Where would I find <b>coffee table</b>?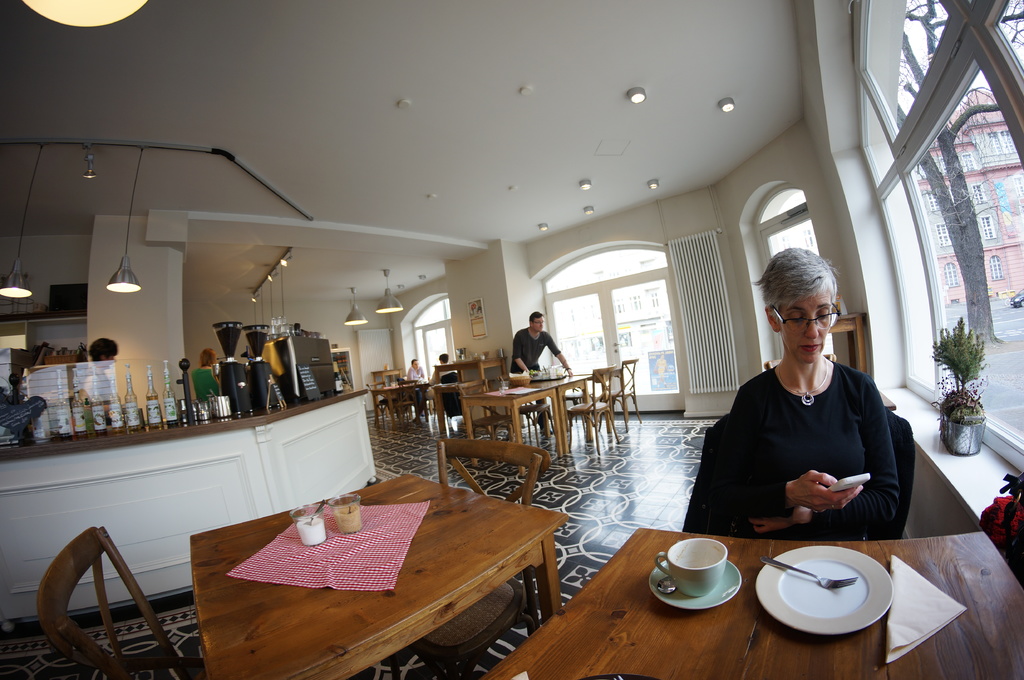
At x1=156, y1=457, x2=560, y2=676.
